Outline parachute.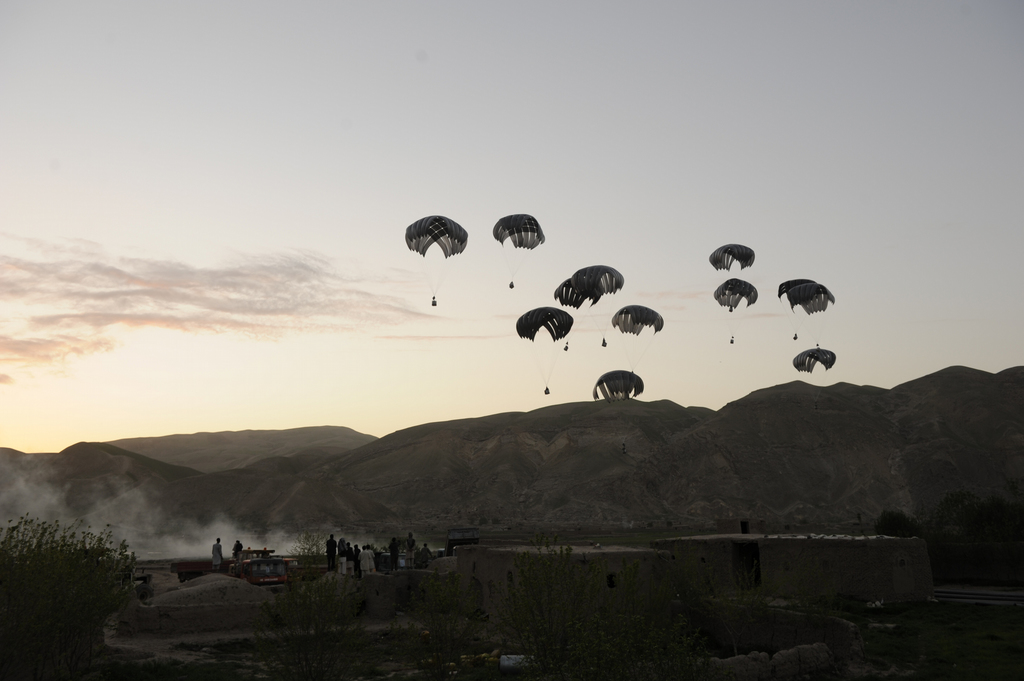
Outline: pyautogui.locateOnScreen(612, 303, 664, 376).
